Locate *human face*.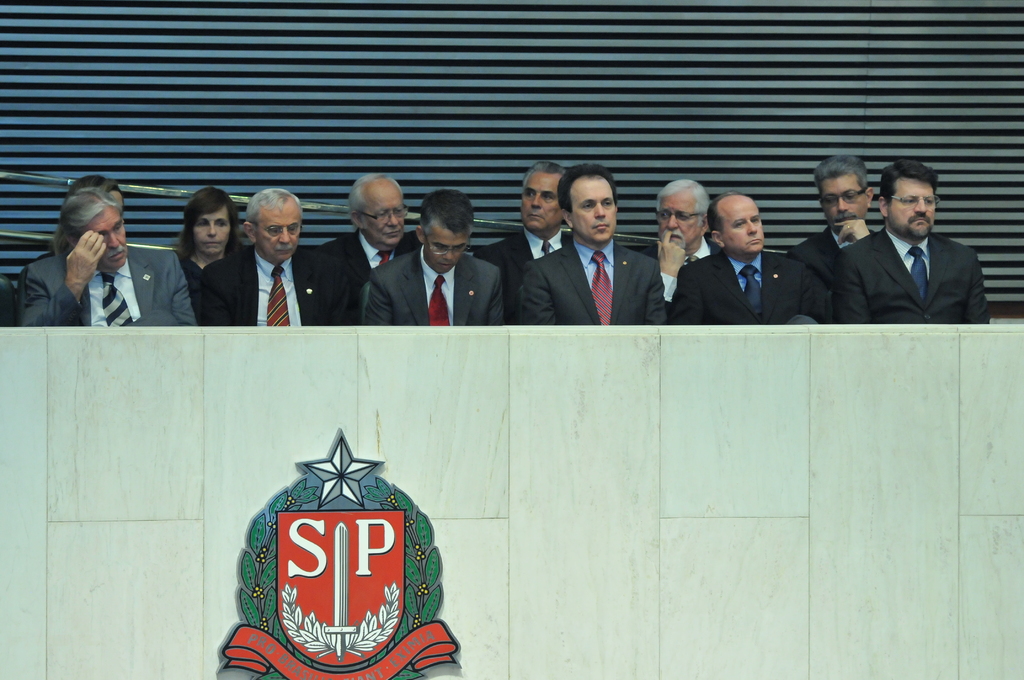
Bounding box: pyautogui.locateOnScreen(723, 200, 764, 252).
